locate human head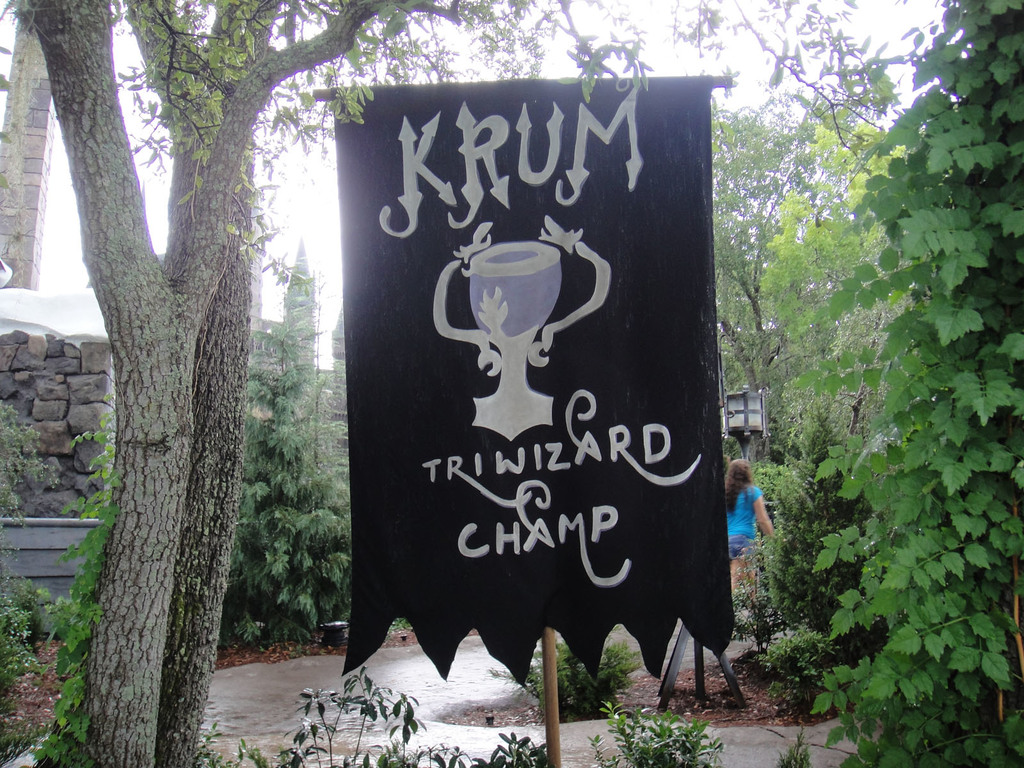
region(731, 458, 752, 485)
